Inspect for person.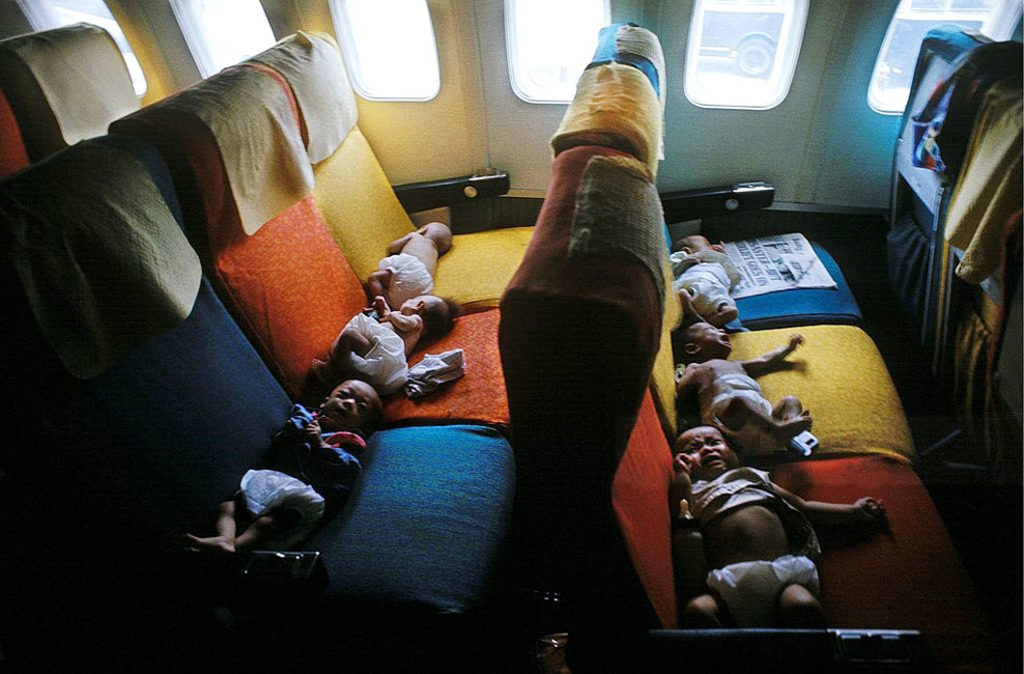
Inspection: box=[671, 228, 734, 324].
